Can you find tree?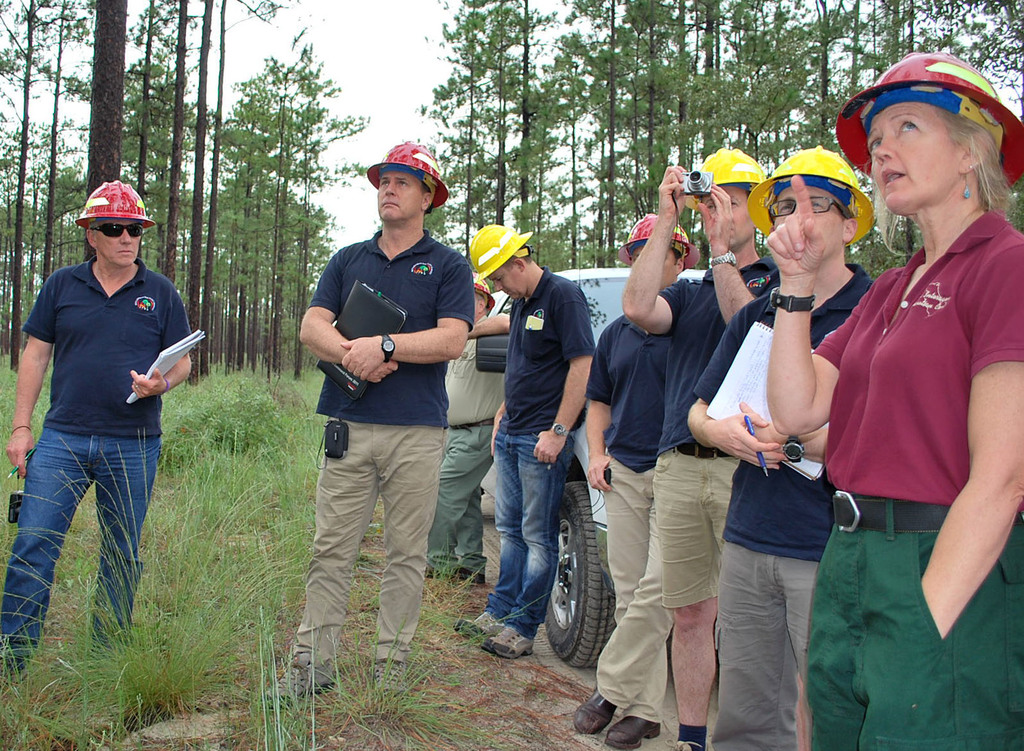
Yes, bounding box: x1=185, y1=0, x2=220, y2=391.
